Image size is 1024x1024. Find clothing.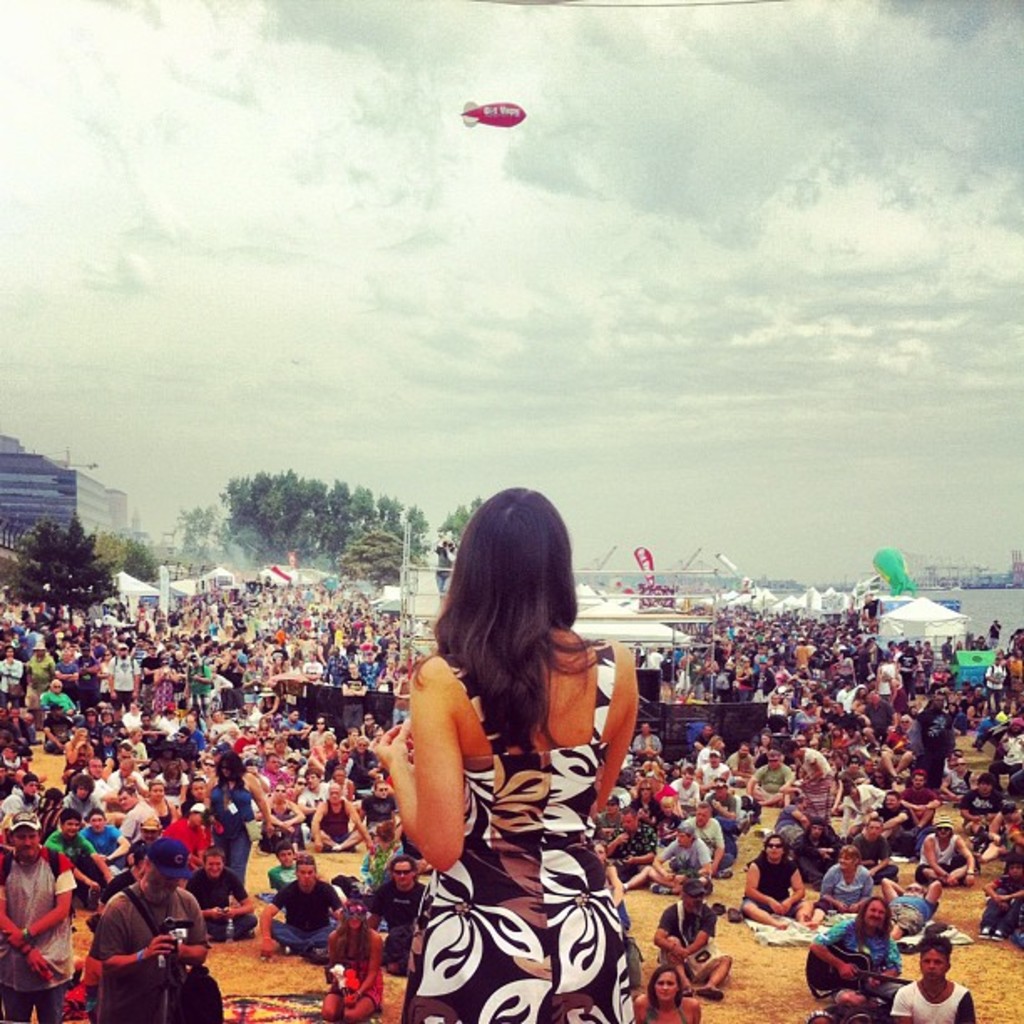
791,770,822,817.
